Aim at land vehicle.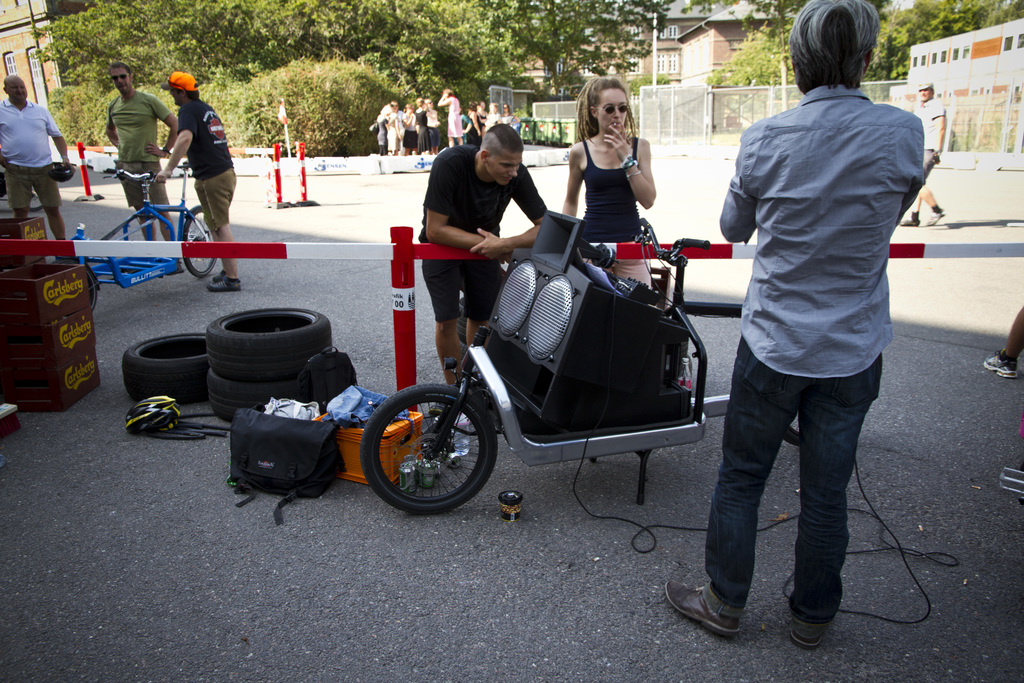
Aimed at Rect(368, 214, 804, 518).
